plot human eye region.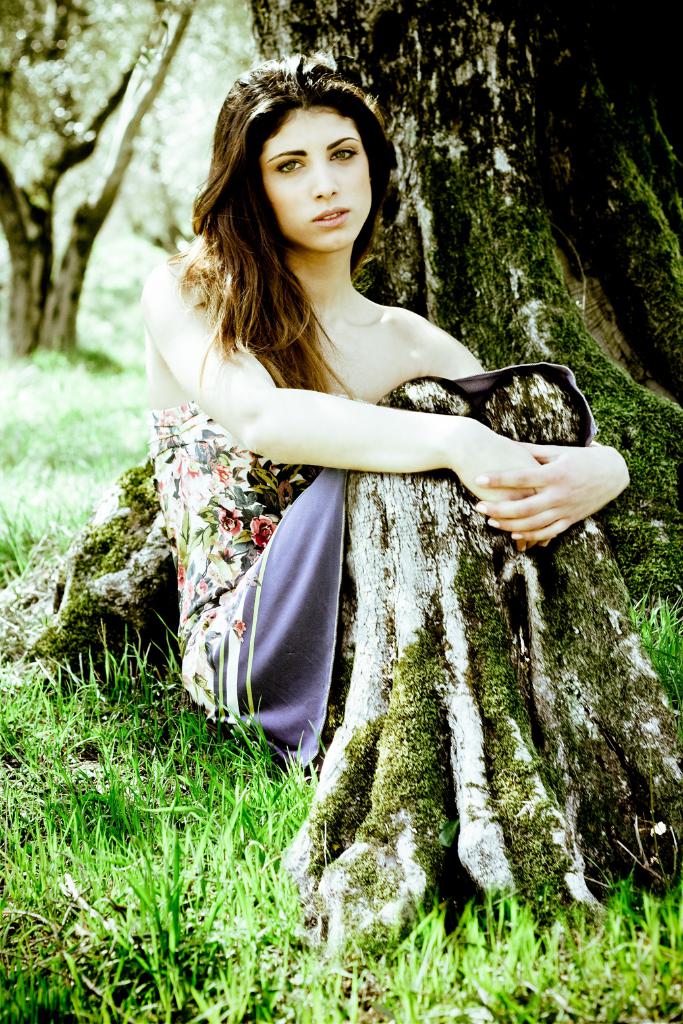
Plotted at <box>269,154,302,175</box>.
